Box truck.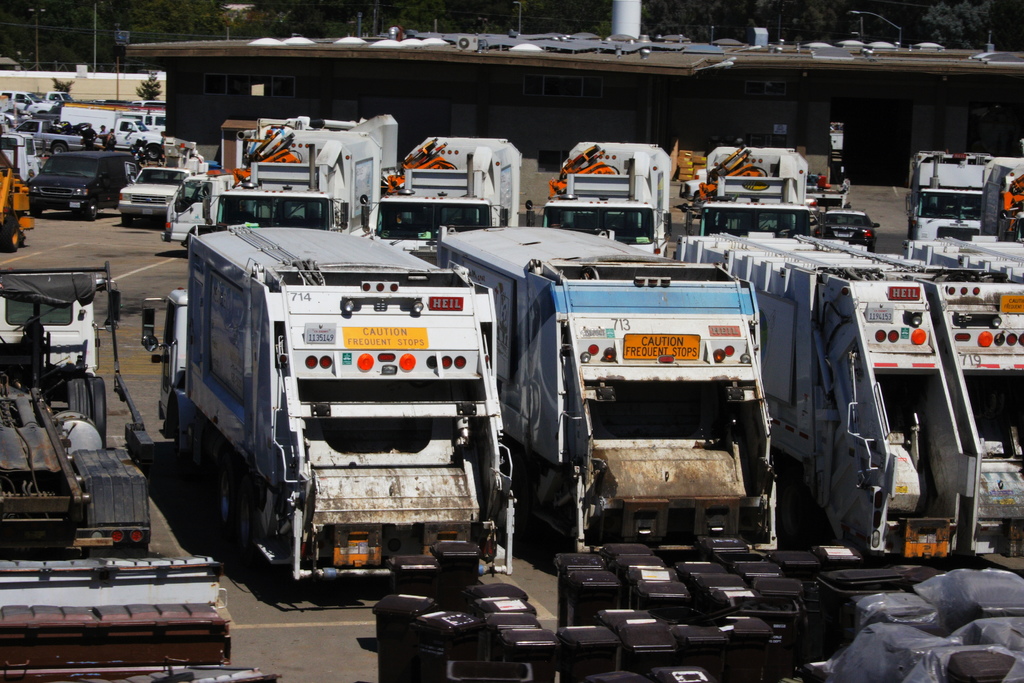
left=0, top=534, right=250, bottom=682.
